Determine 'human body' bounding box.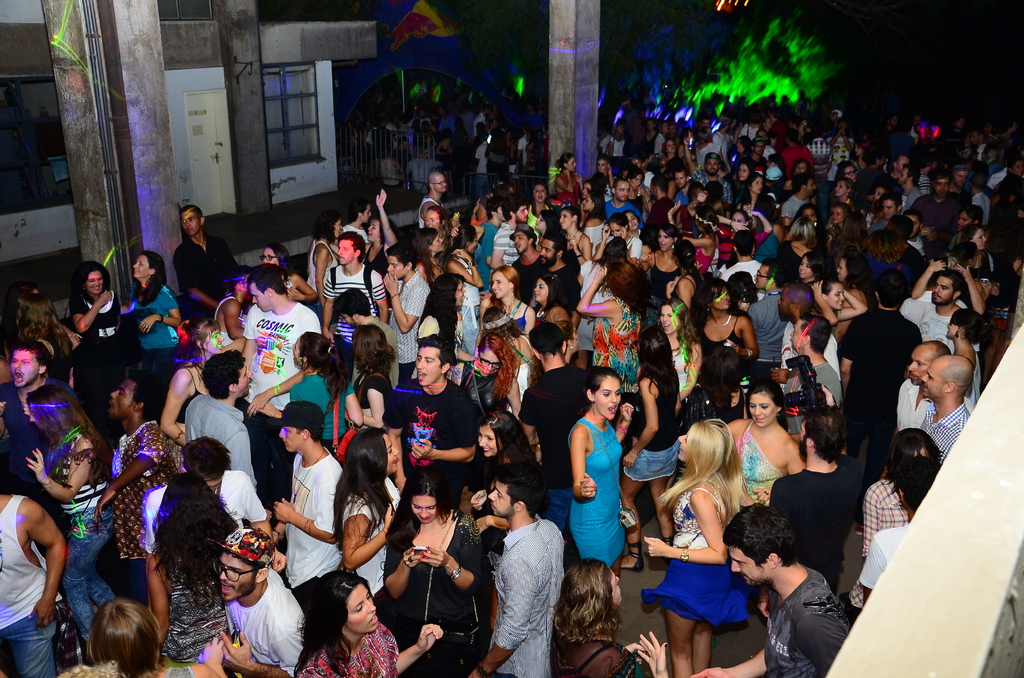
Determined: (384, 243, 431, 389).
